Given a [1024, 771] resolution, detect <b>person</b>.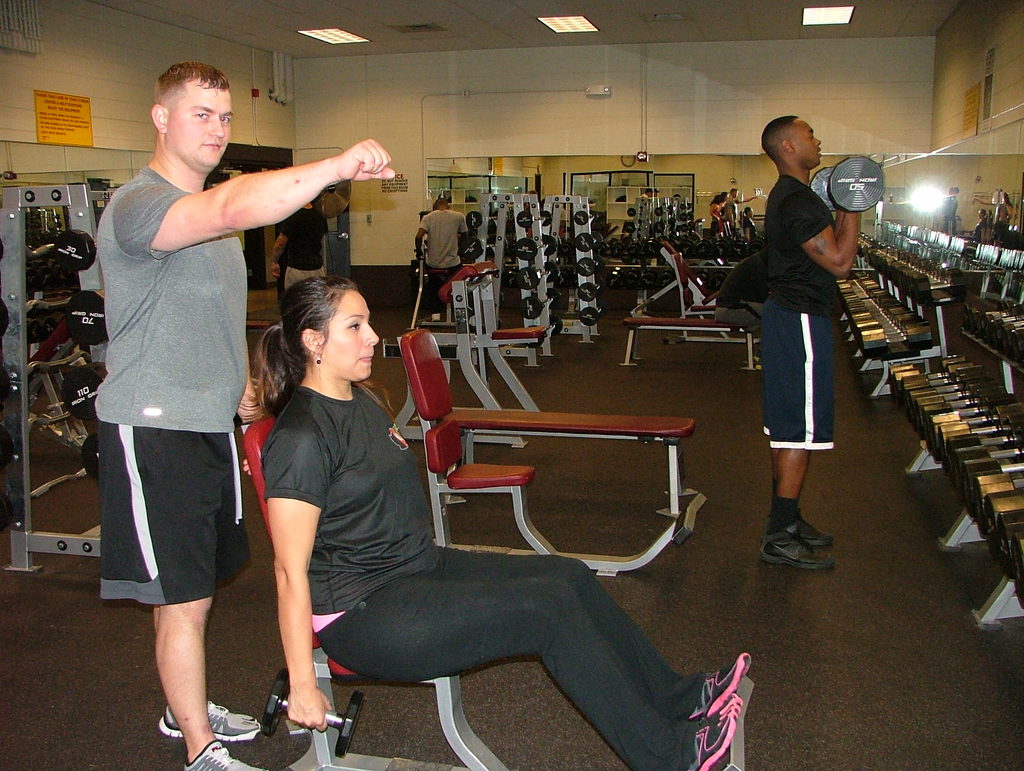
detection(278, 199, 326, 294).
